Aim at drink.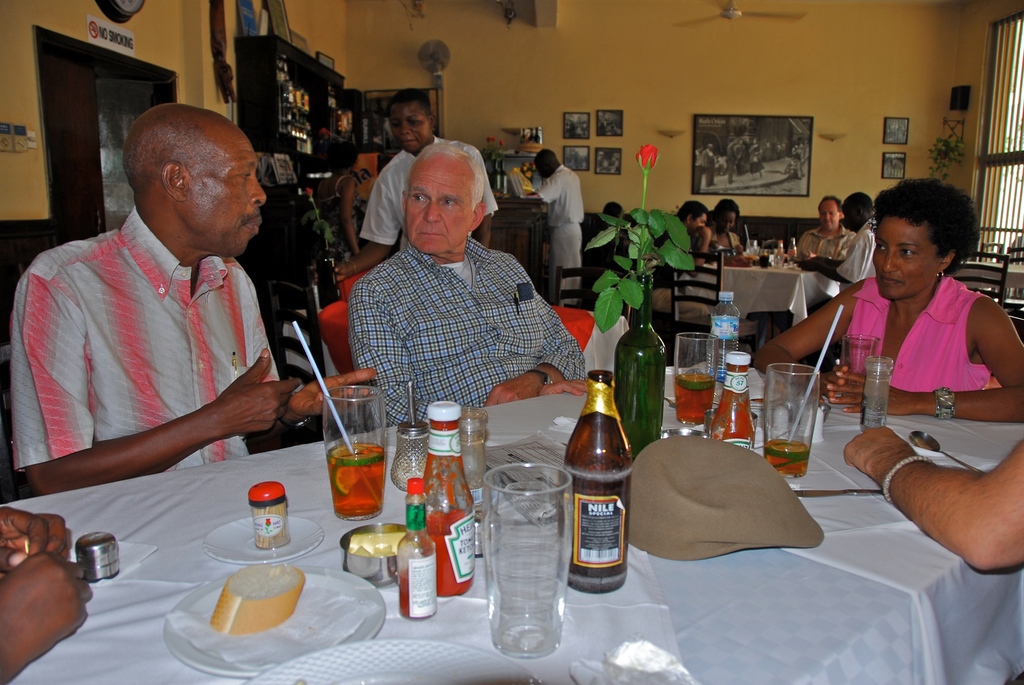
Aimed at left=765, top=439, right=808, bottom=476.
